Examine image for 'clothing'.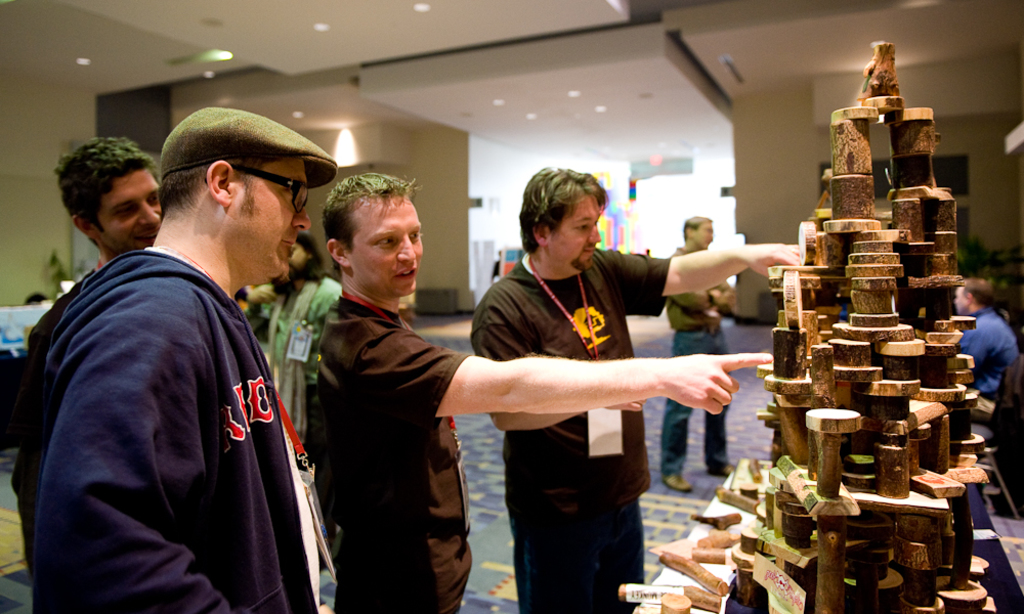
Examination result: [left=32, top=177, right=326, bottom=608].
